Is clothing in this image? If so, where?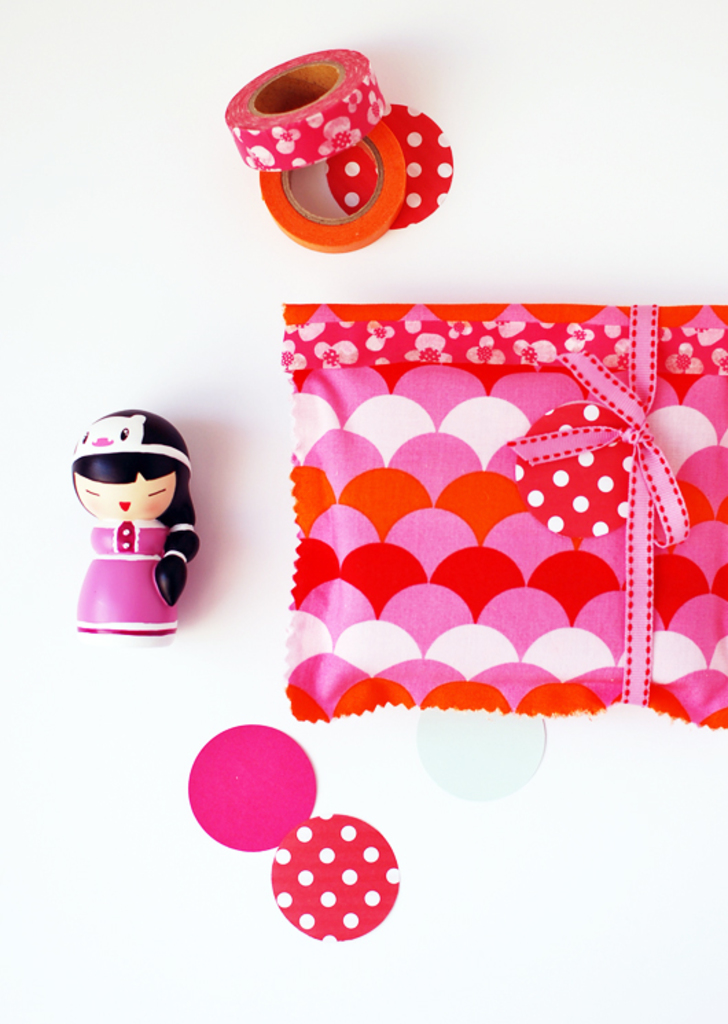
Yes, at 71:518:185:636.
